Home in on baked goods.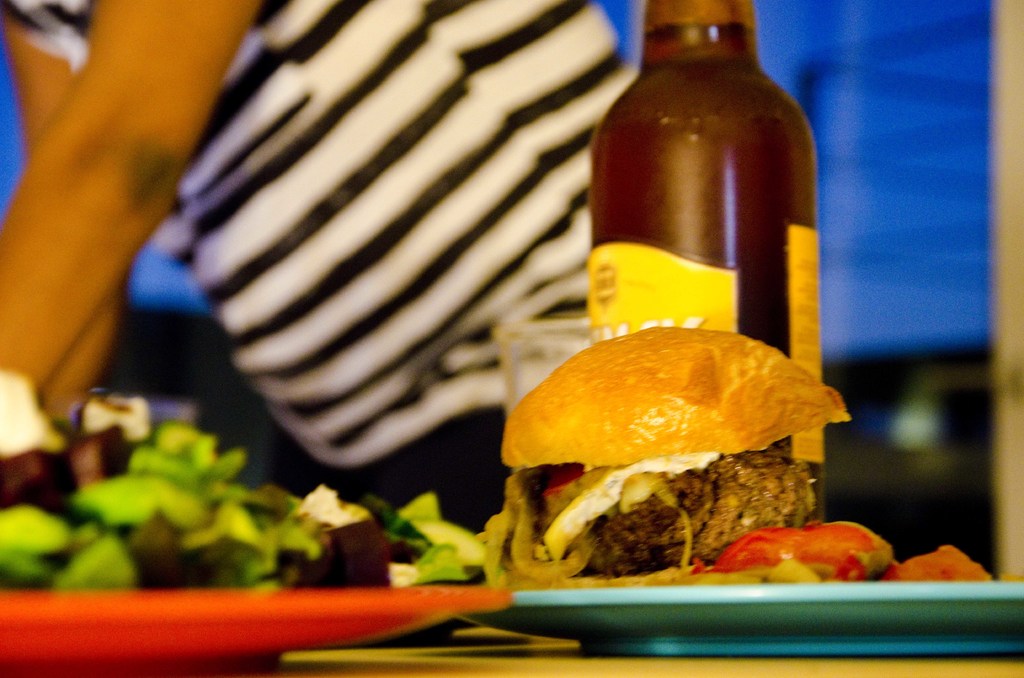
Homed in at x1=499 y1=322 x2=850 y2=585.
